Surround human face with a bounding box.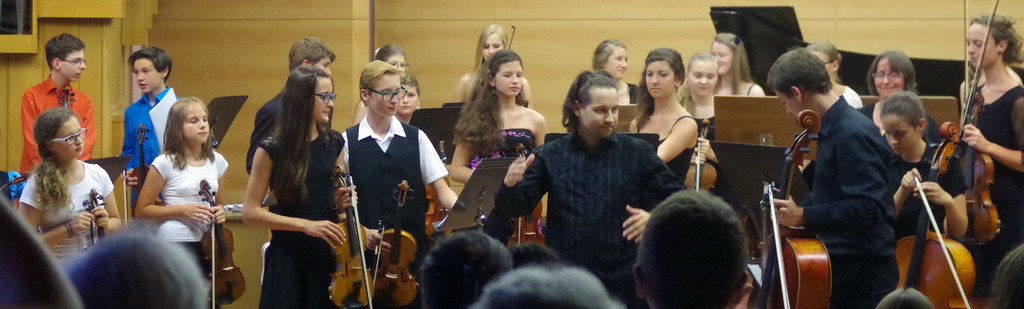
(776, 86, 803, 118).
